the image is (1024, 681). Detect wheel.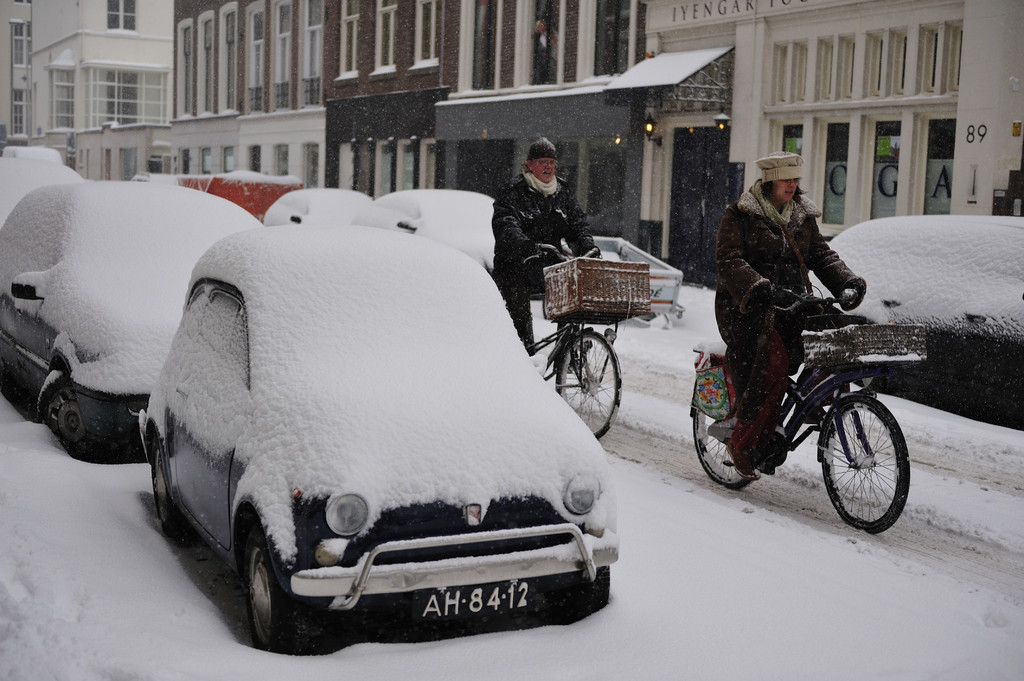
Detection: rect(37, 372, 86, 460).
